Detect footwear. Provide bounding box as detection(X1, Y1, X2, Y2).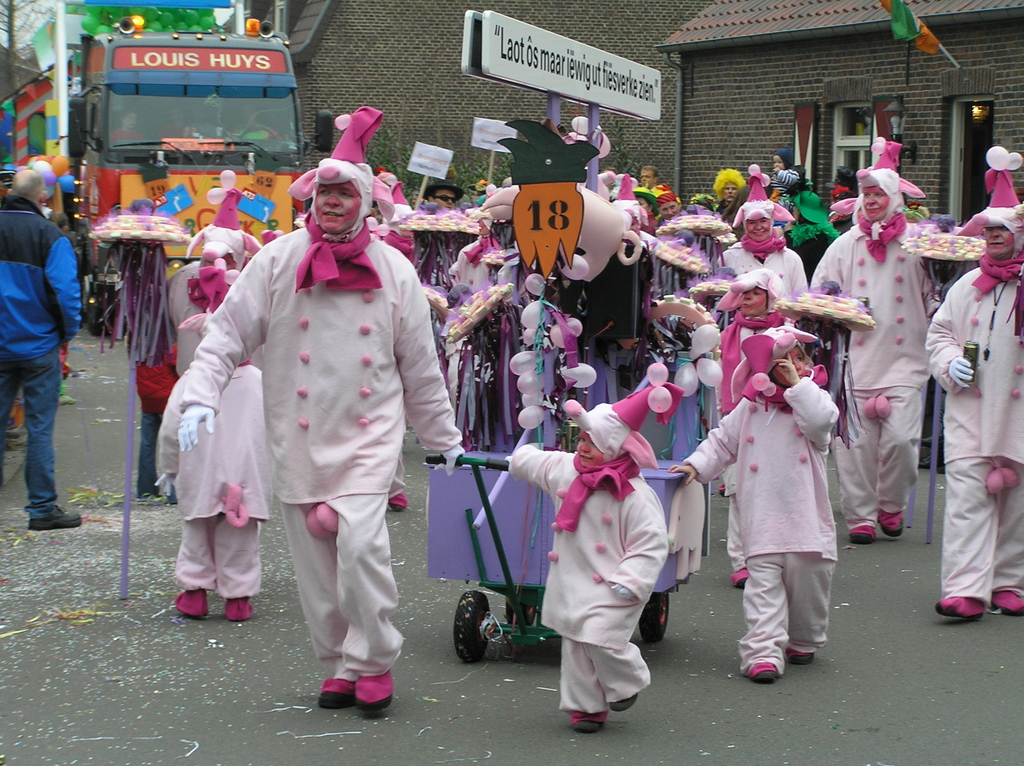
detection(568, 714, 607, 735).
